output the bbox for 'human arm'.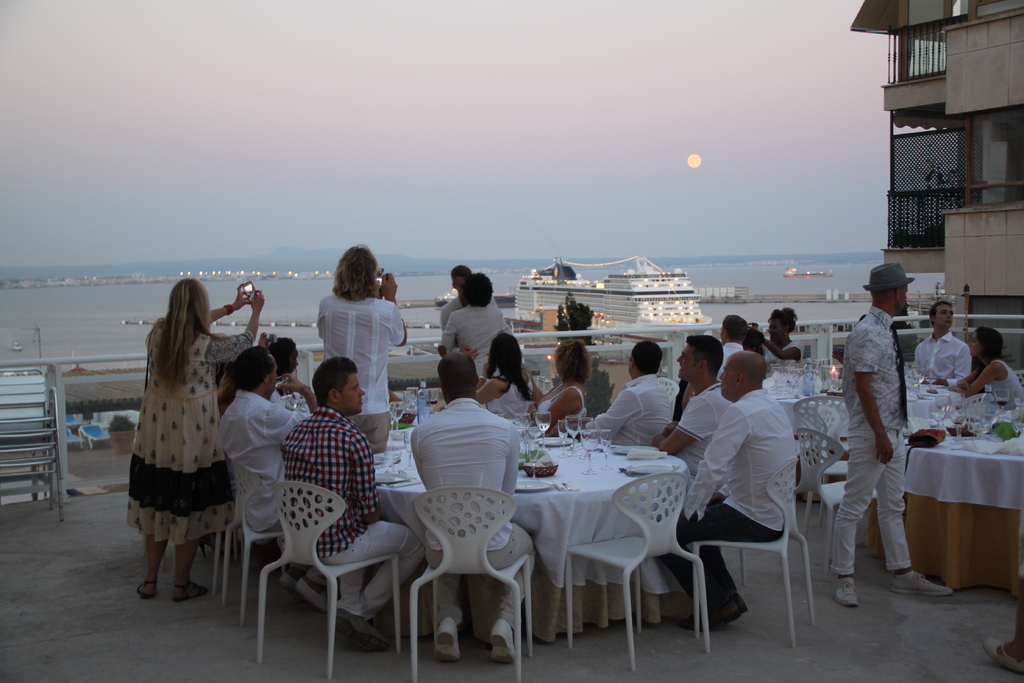
left=856, top=333, right=894, bottom=466.
